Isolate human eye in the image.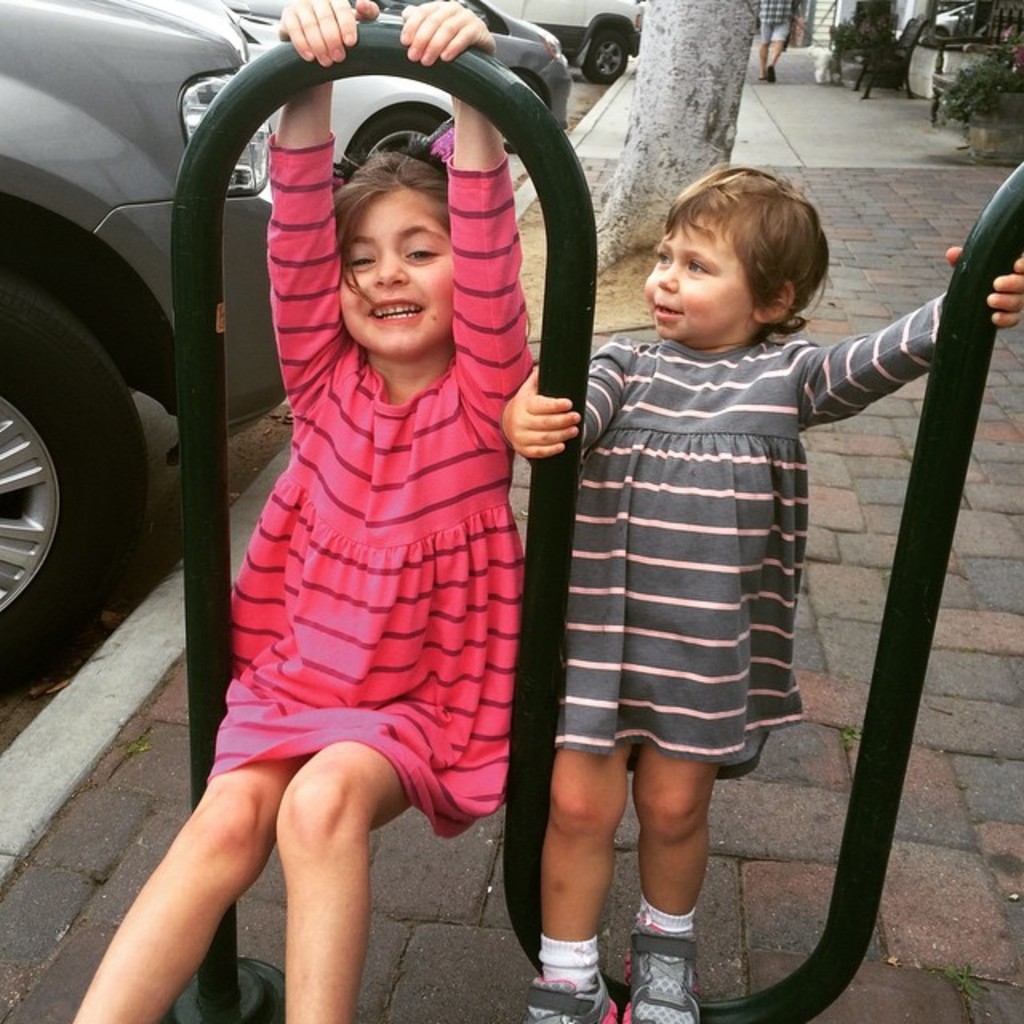
Isolated region: left=653, top=246, right=667, bottom=262.
